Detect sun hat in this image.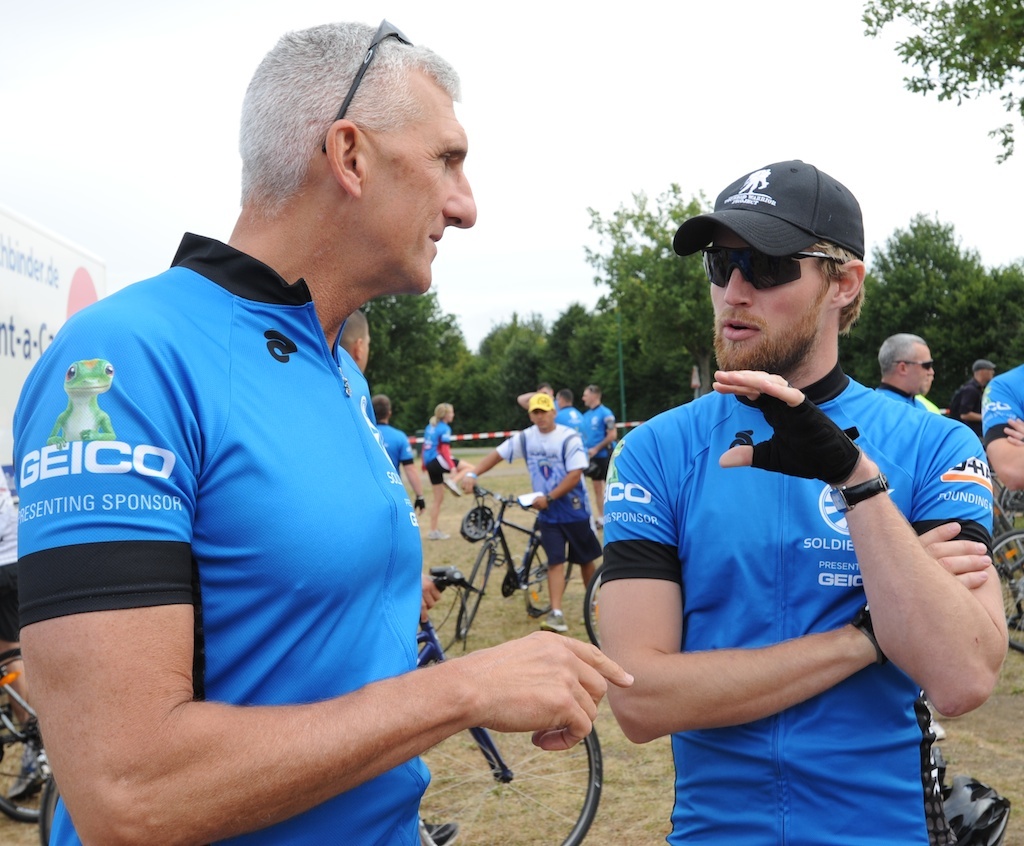
Detection: (671, 162, 872, 258).
